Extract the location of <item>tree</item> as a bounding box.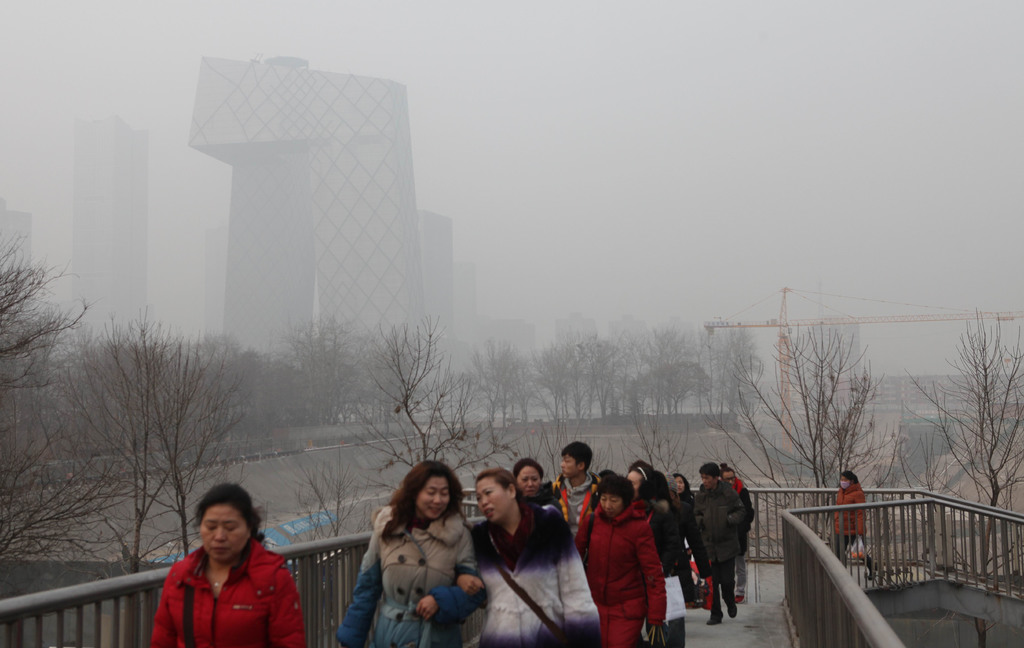
[0, 228, 251, 576].
